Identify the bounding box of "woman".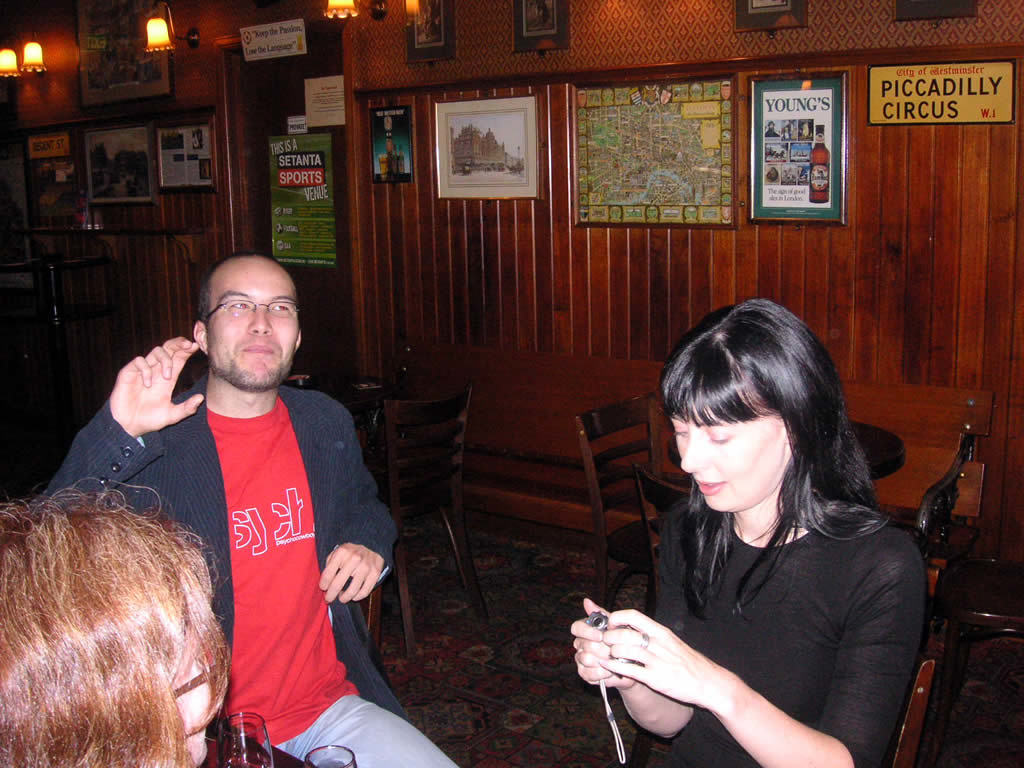
{"x1": 569, "y1": 294, "x2": 924, "y2": 767}.
